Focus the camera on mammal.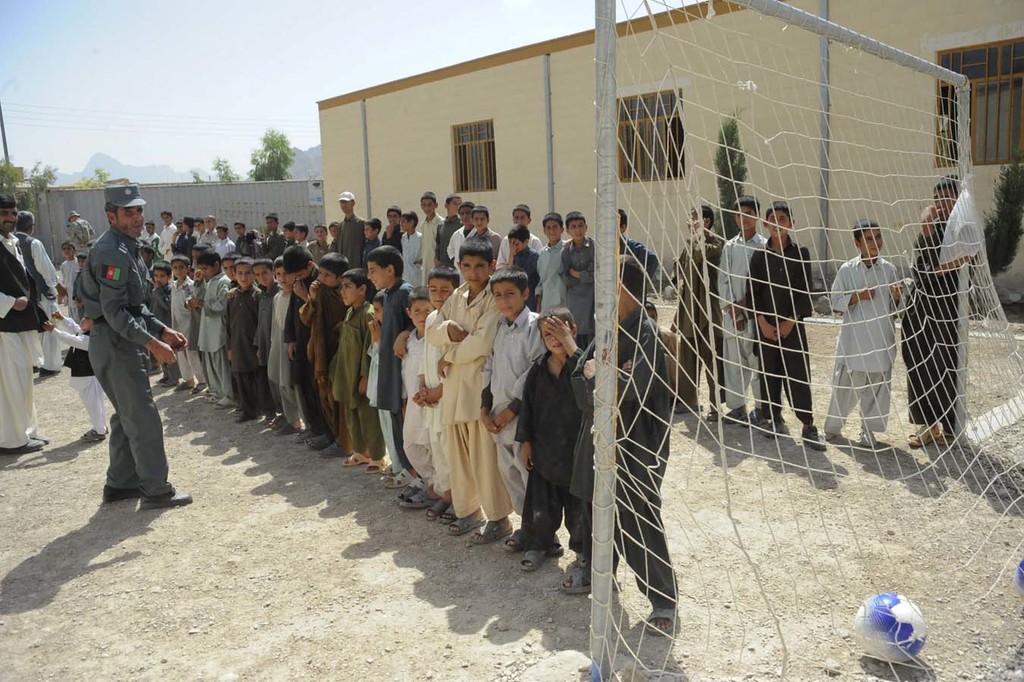
Focus region: 831/218/903/445.
